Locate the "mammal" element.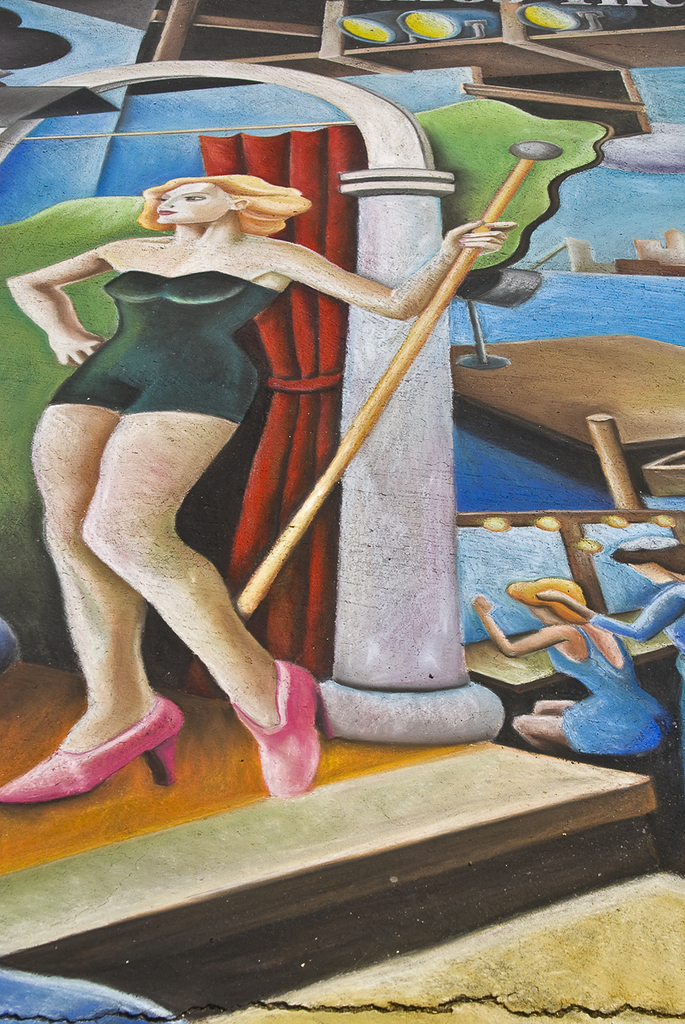
Element bbox: box=[472, 571, 668, 757].
